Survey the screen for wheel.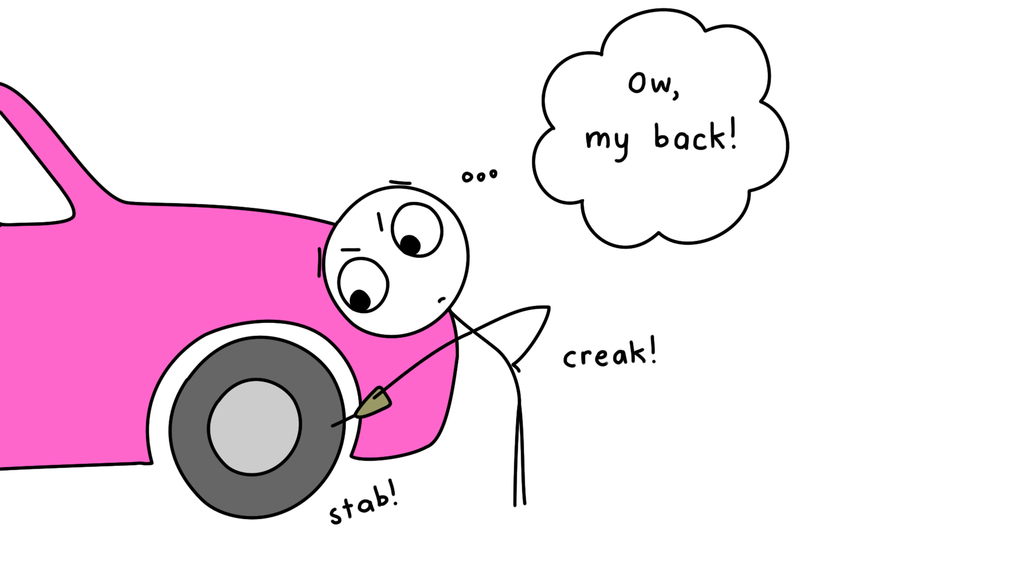
Survey found: <bbox>148, 310, 352, 519</bbox>.
